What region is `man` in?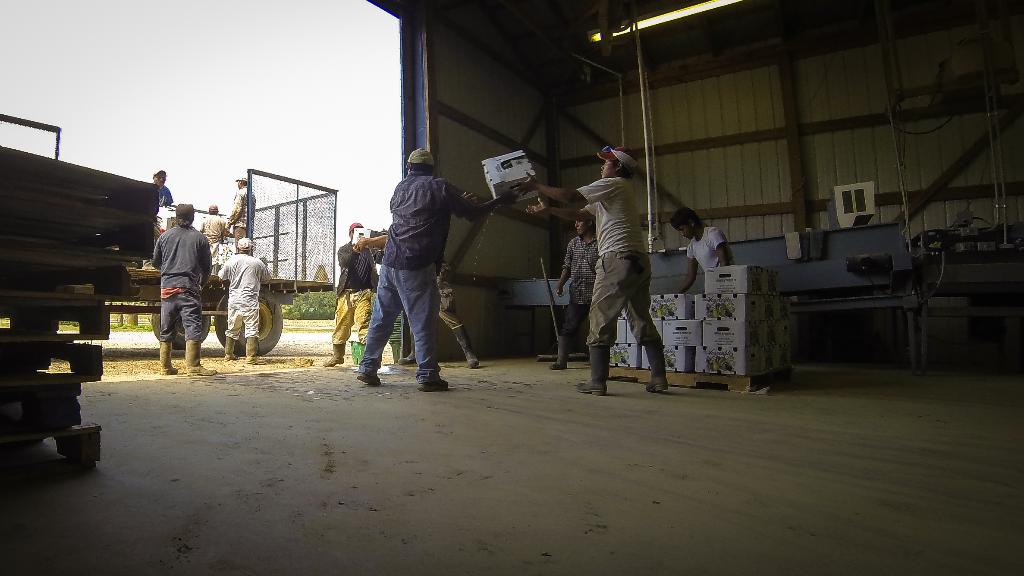
crop(140, 193, 211, 366).
